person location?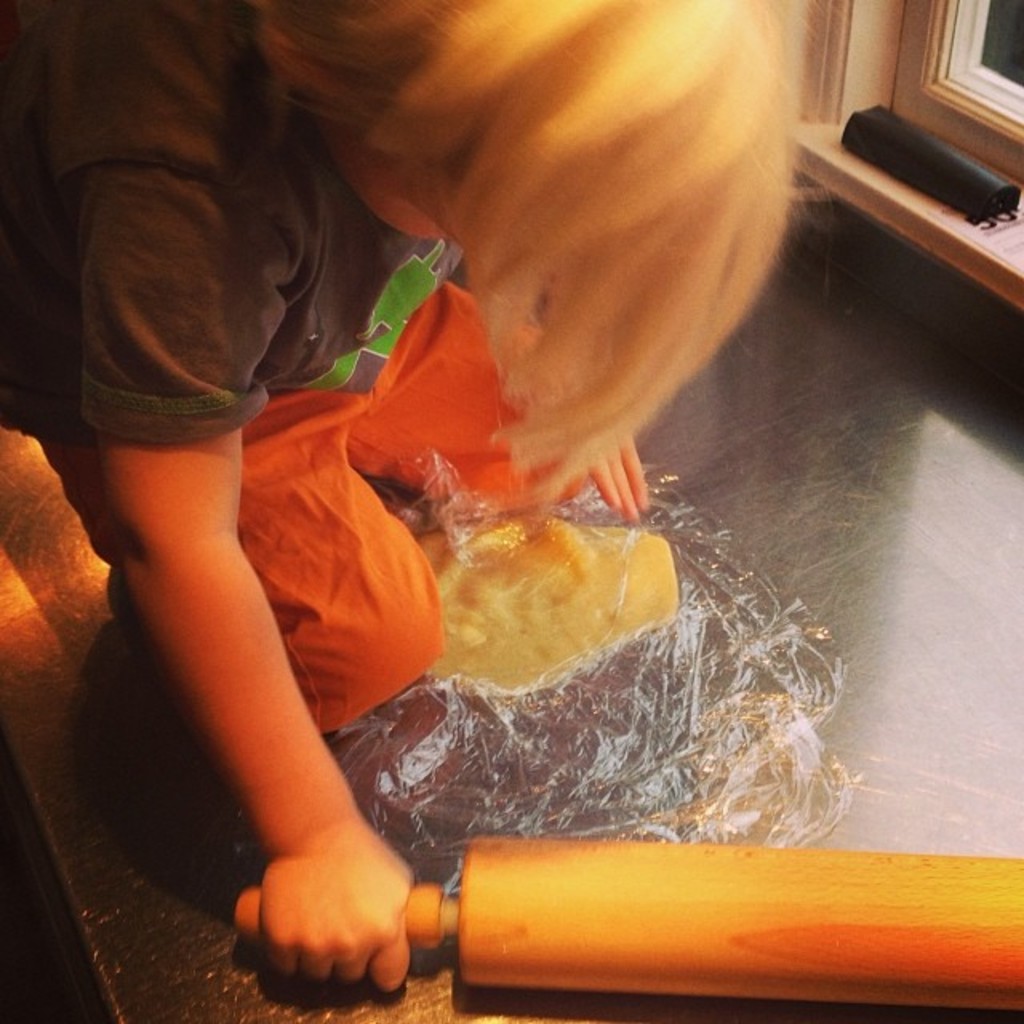
<bbox>10, 0, 941, 952</bbox>
